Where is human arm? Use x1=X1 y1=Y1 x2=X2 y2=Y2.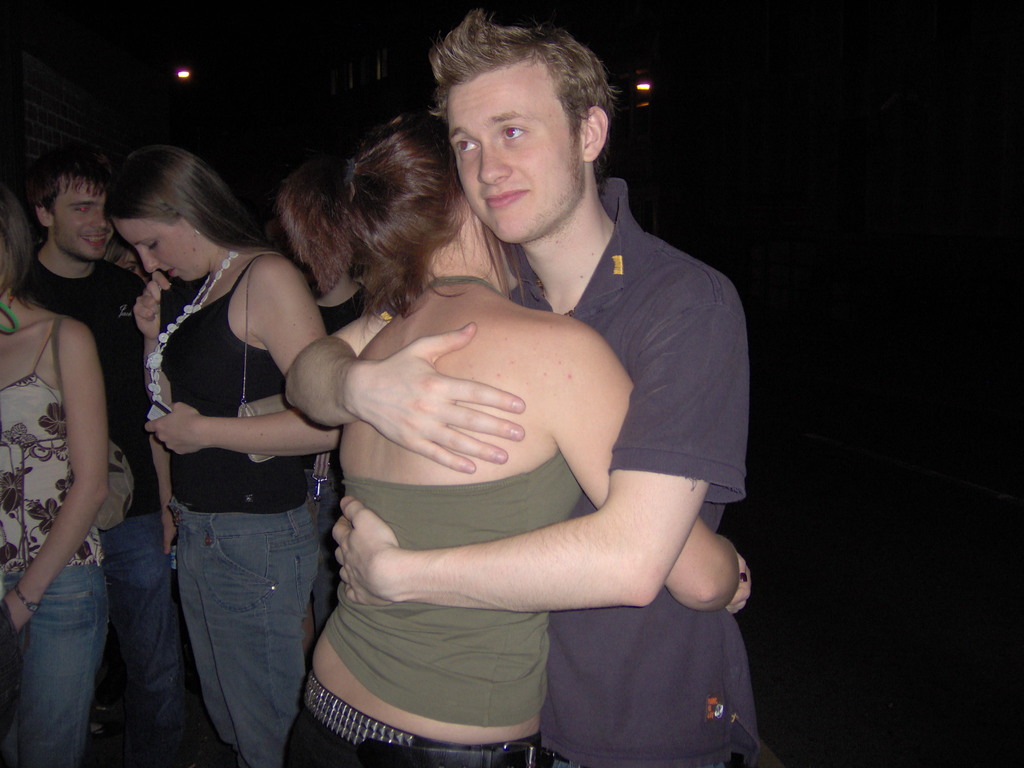
x1=150 y1=252 x2=324 y2=466.
